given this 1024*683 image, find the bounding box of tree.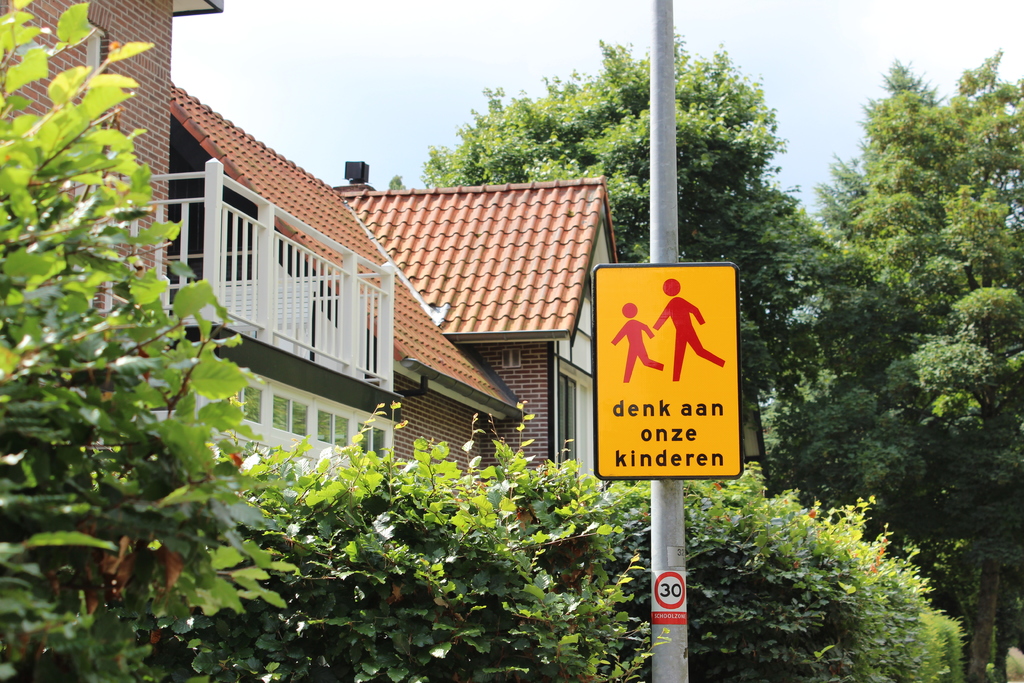
x1=772, y1=48, x2=1023, y2=682.
